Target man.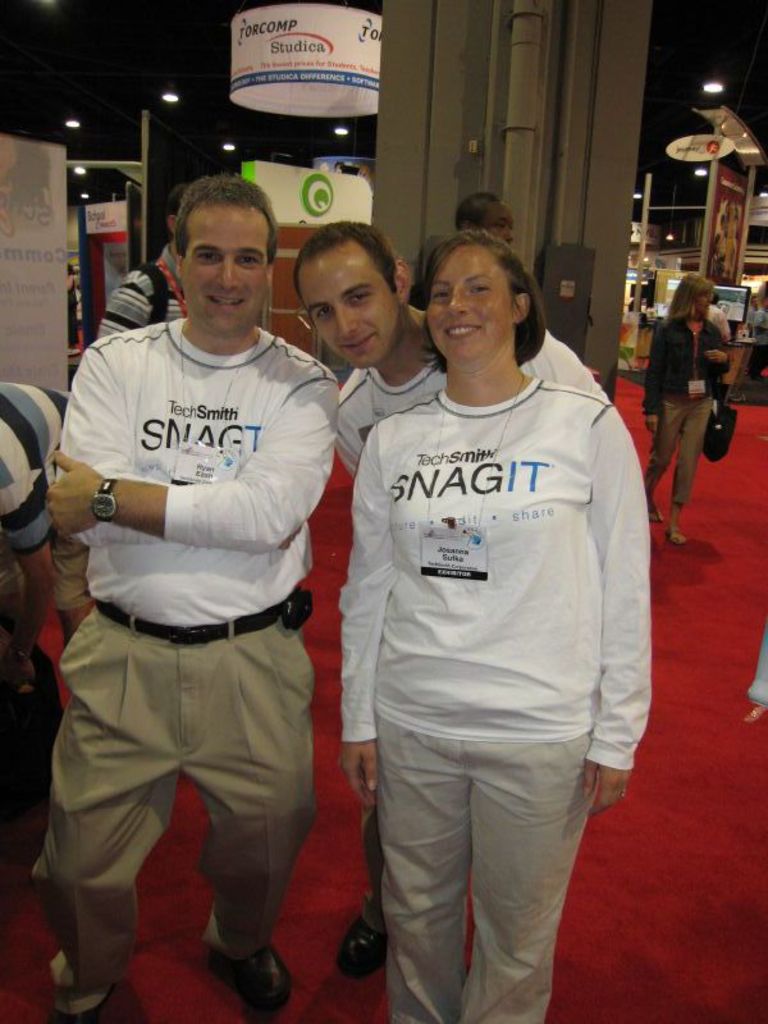
Target region: region(748, 292, 767, 324).
